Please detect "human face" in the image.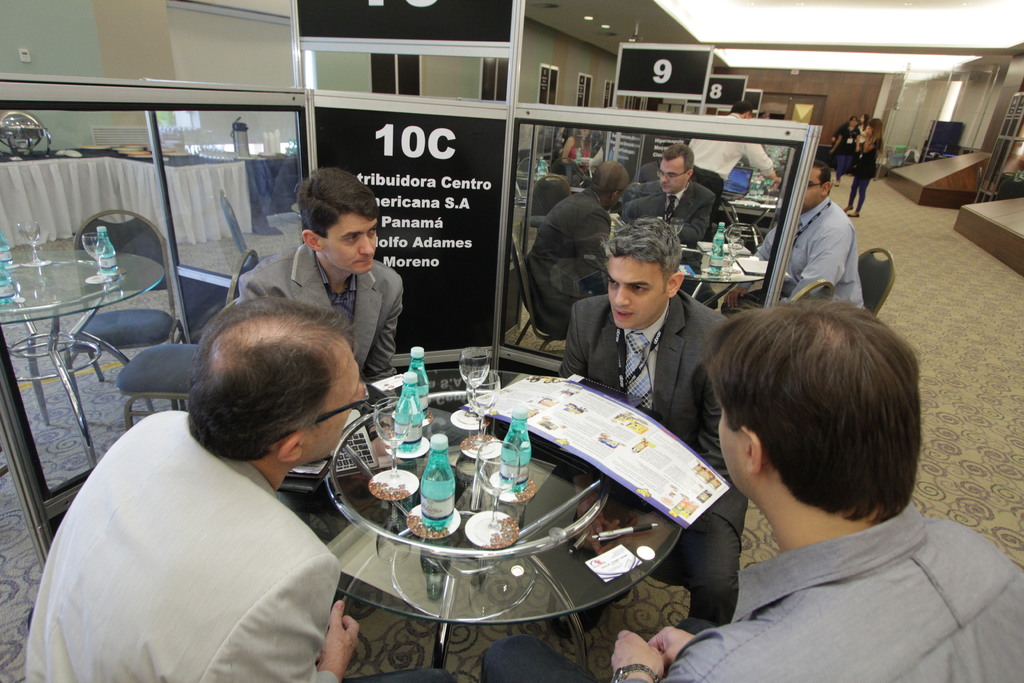
[x1=663, y1=160, x2=687, y2=190].
